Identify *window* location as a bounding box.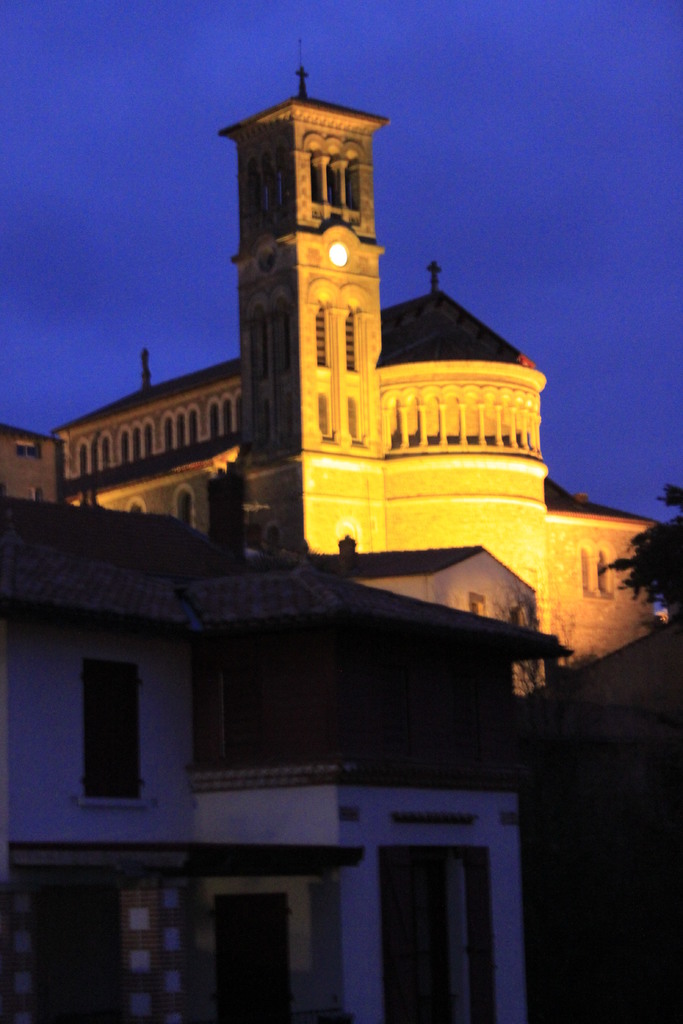
box(343, 308, 359, 373).
